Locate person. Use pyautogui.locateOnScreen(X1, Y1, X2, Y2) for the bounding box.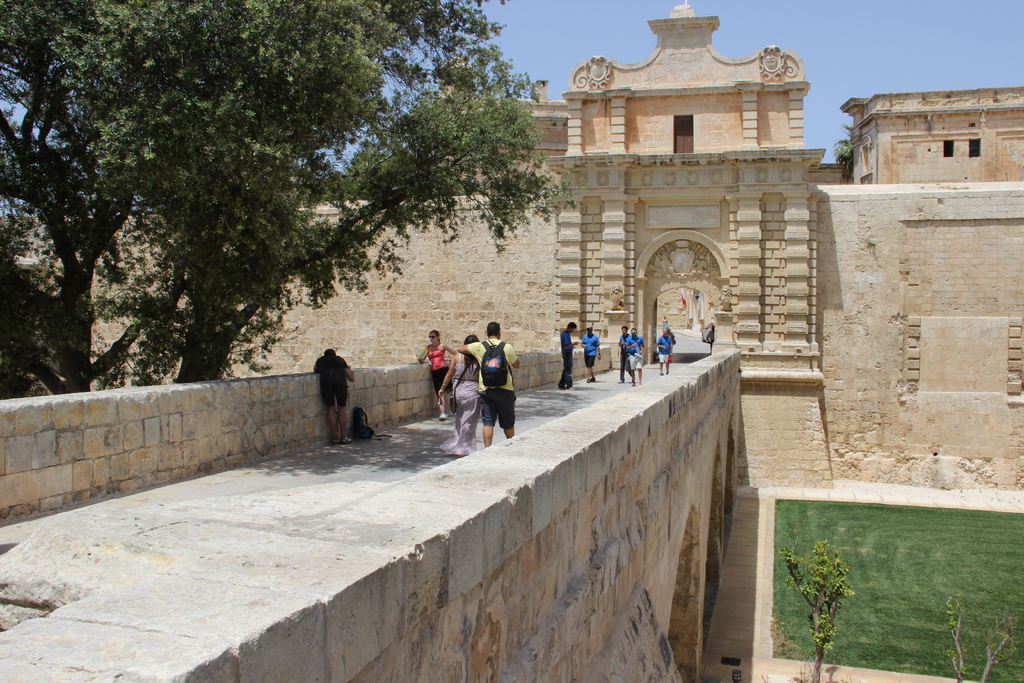
pyautogui.locateOnScreen(655, 324, 676, 372).
